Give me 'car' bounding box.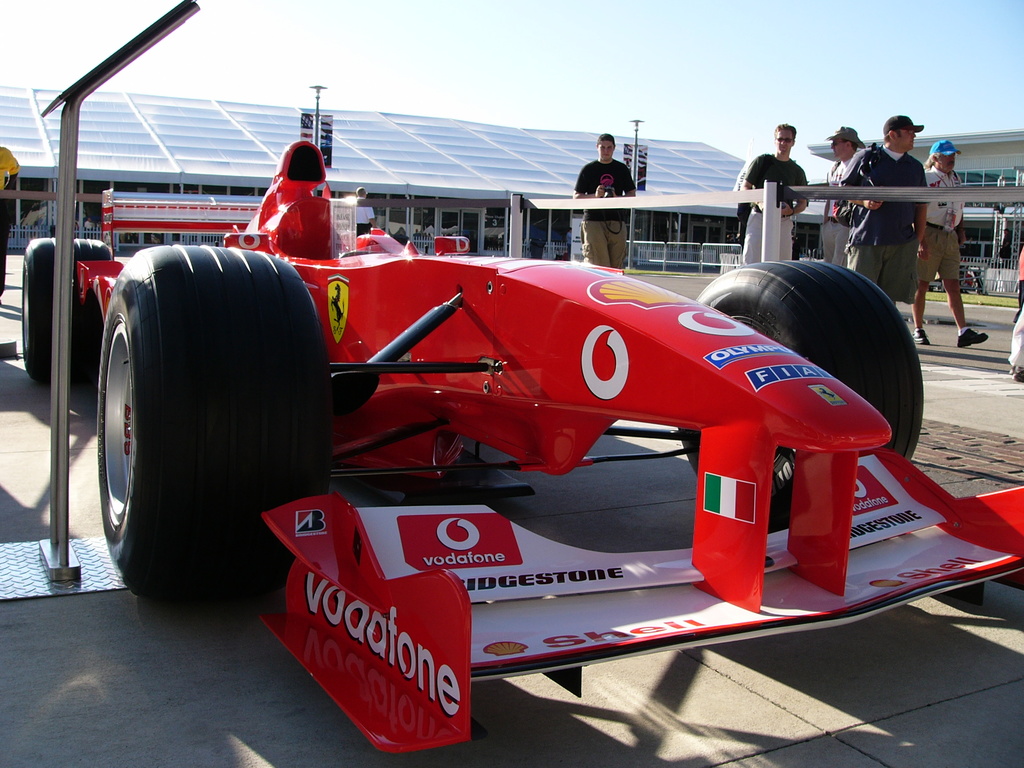
box=[8, 189, 1023, 749].
